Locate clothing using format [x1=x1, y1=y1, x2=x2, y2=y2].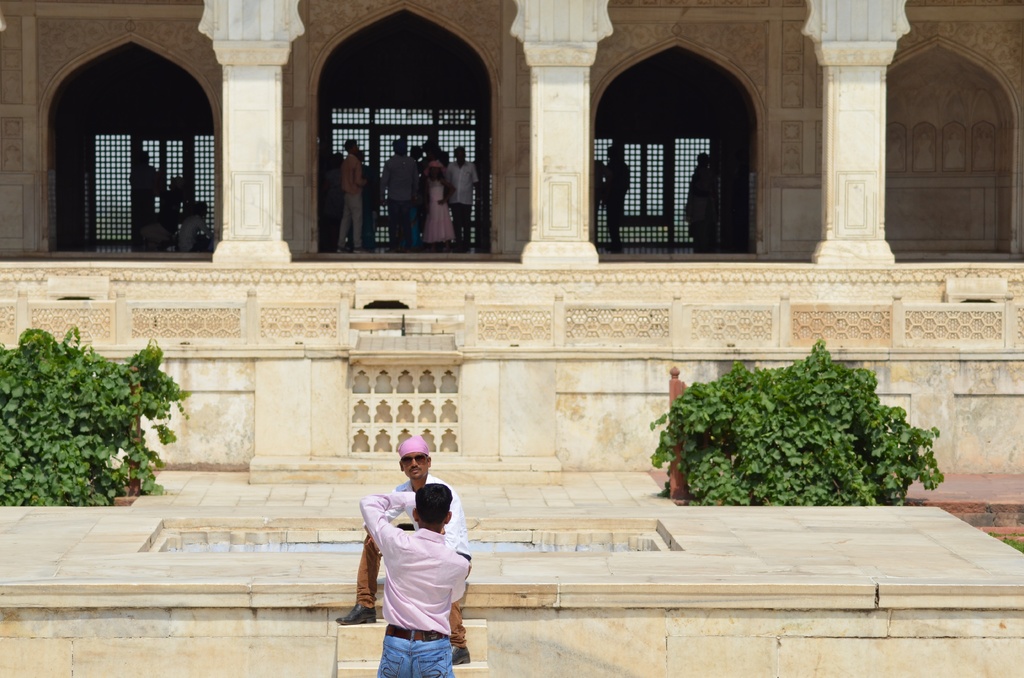
[x1=349, y1=472, x2=471, y2=649].
